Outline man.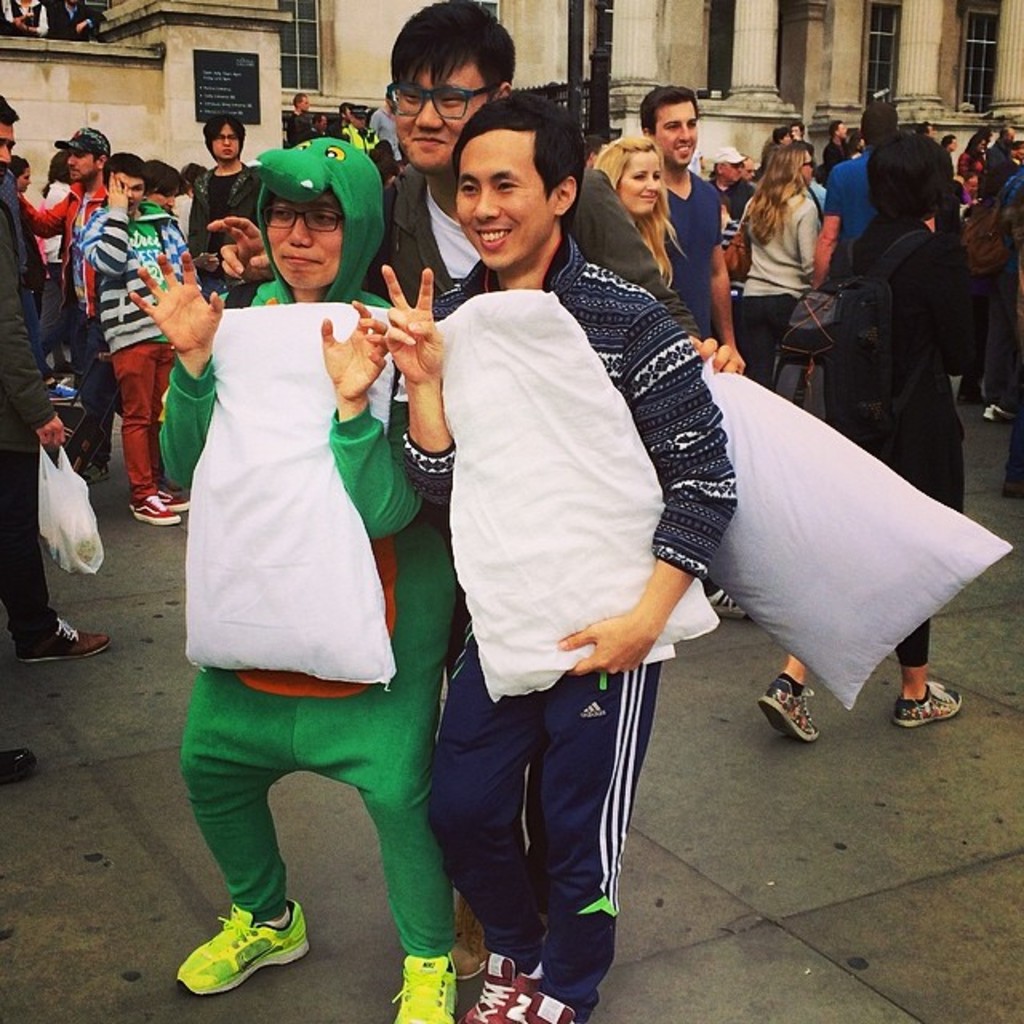
Outline: bbox=(976, 122, 1005, 187).
